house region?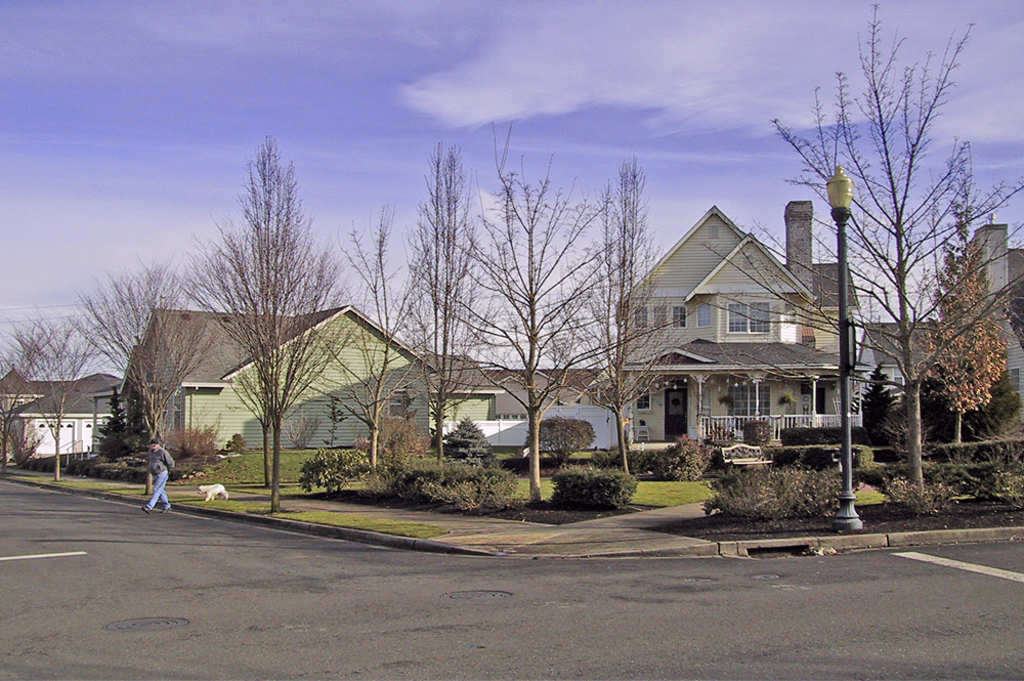
862 311 978 419
